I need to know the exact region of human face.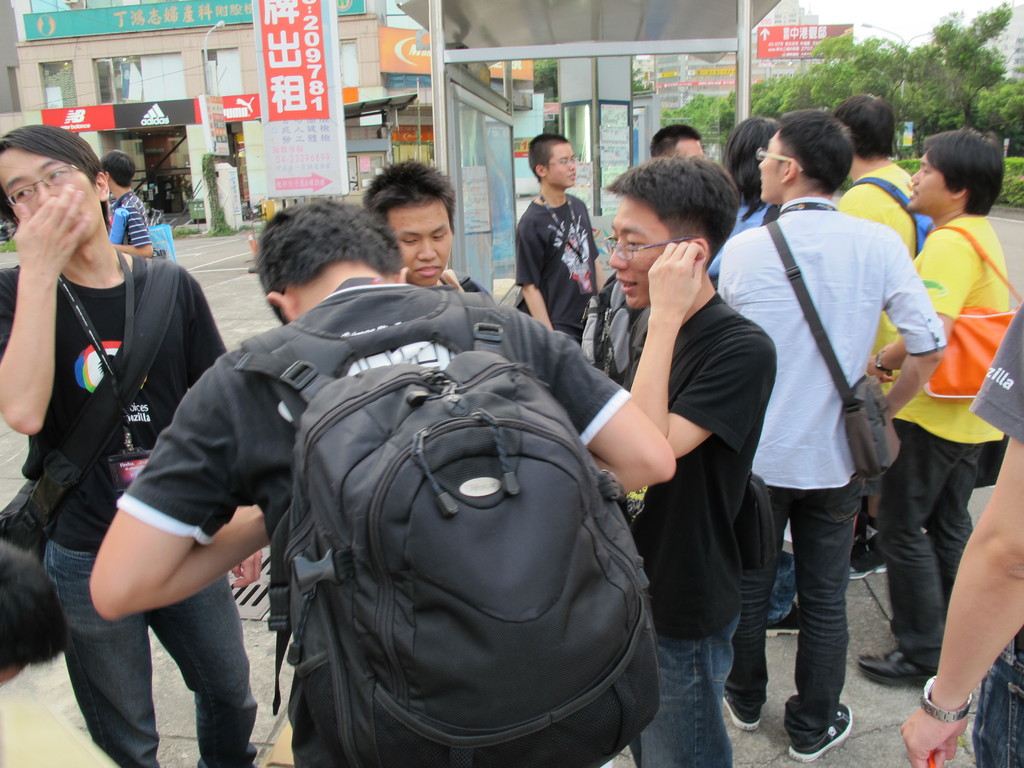
Region: bbox=(1, 147, 97, 240).
